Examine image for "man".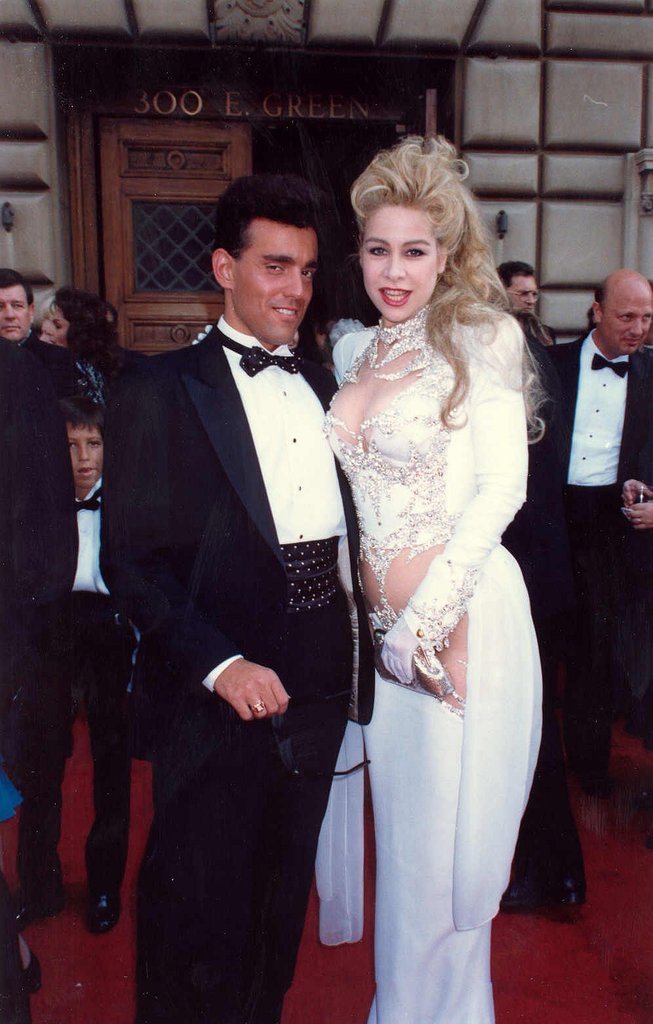
Examination result: bbox(530, 268, 652, 791).
